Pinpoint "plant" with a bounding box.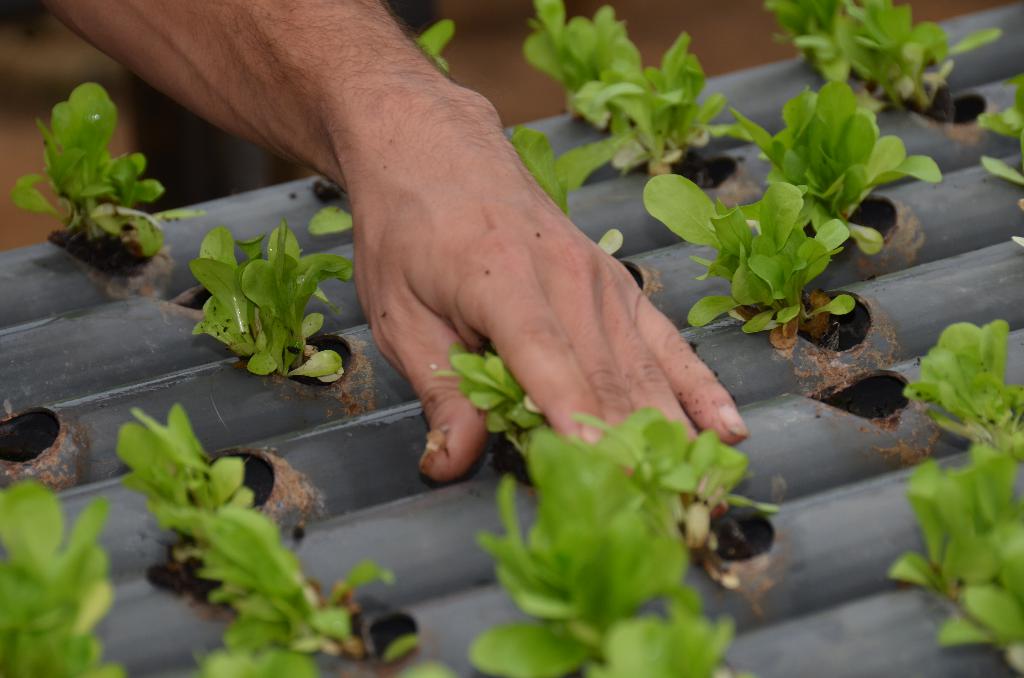
720/72/939/254.
